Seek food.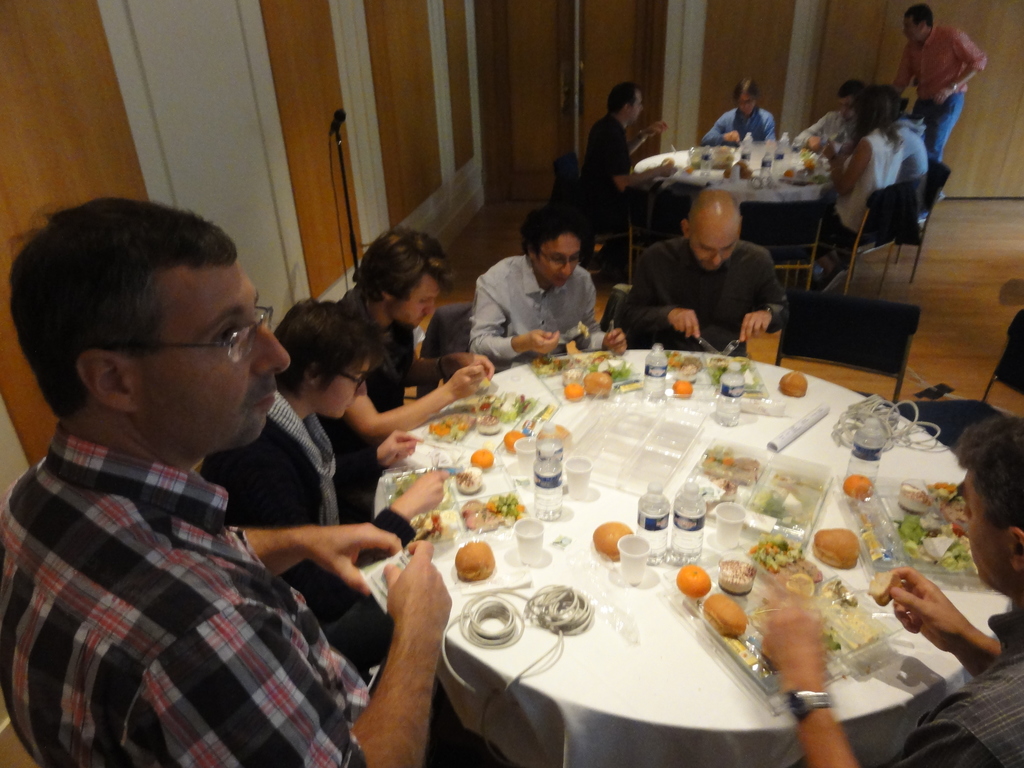
crop(844, 473, 874, 498).
